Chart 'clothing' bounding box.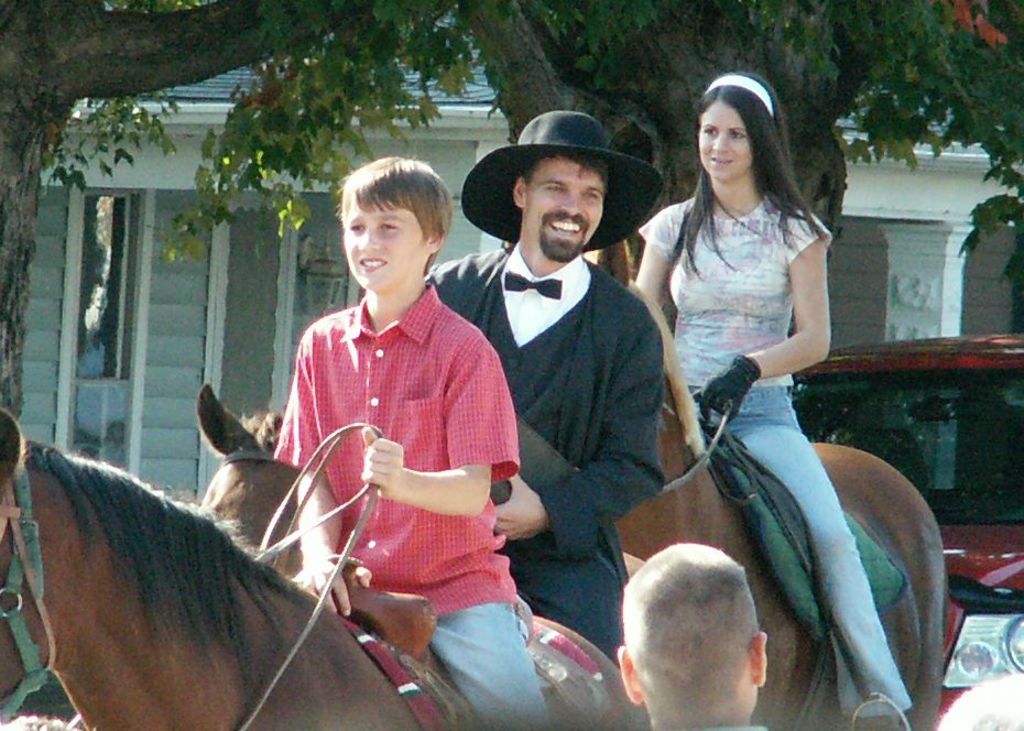
Charted: box=[642, 190, 834, 414].
